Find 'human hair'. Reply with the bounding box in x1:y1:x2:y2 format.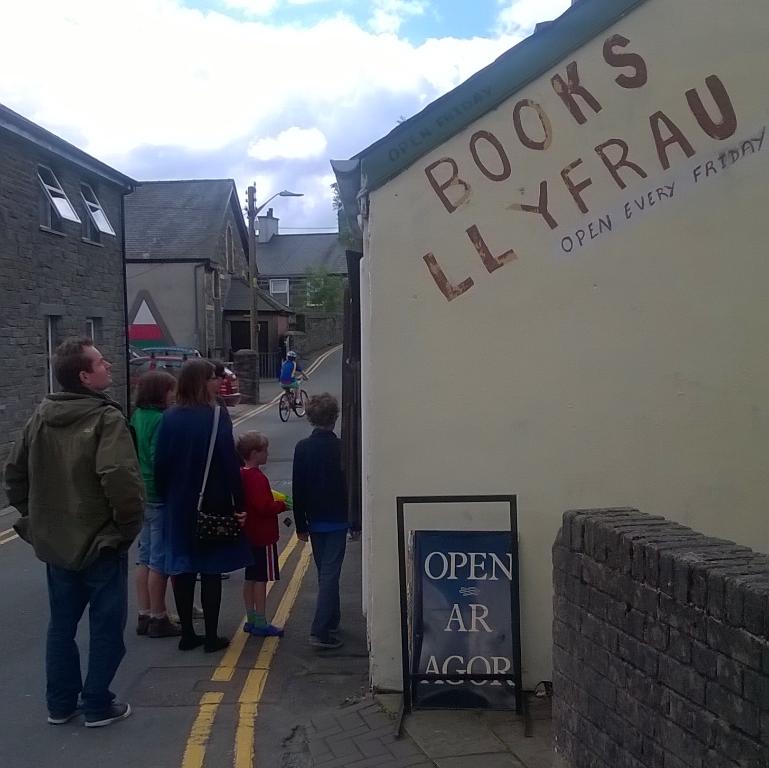
306:392:341:426.
